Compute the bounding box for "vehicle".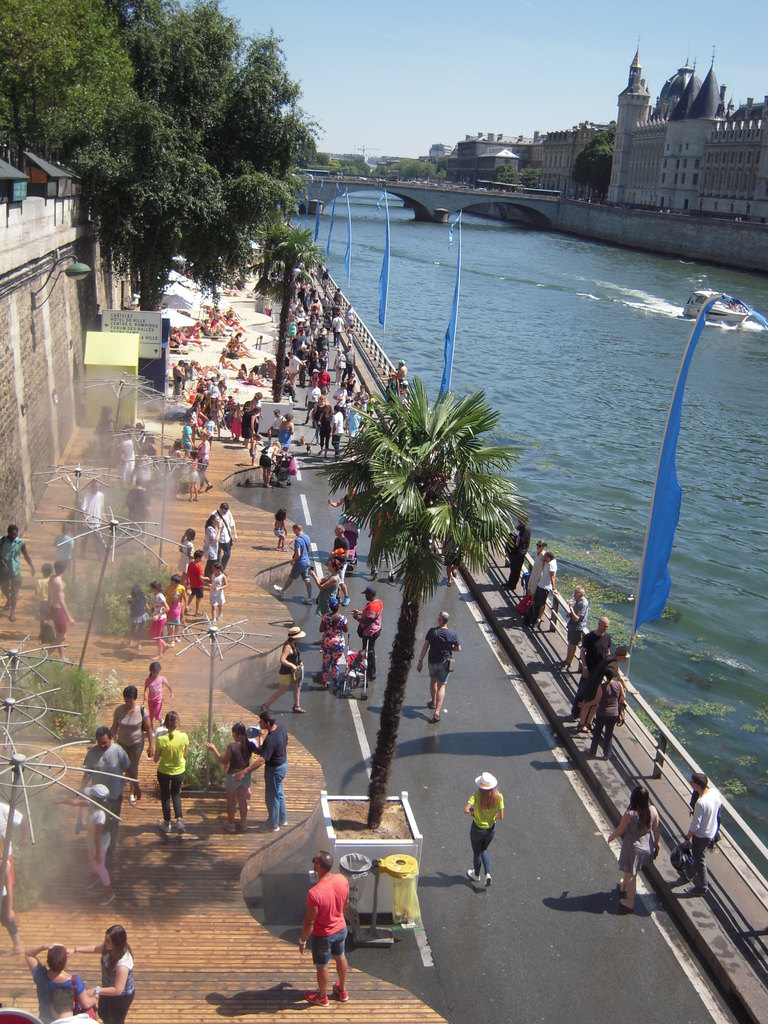
x1=680, y1=283, x2=749, y2=333.
